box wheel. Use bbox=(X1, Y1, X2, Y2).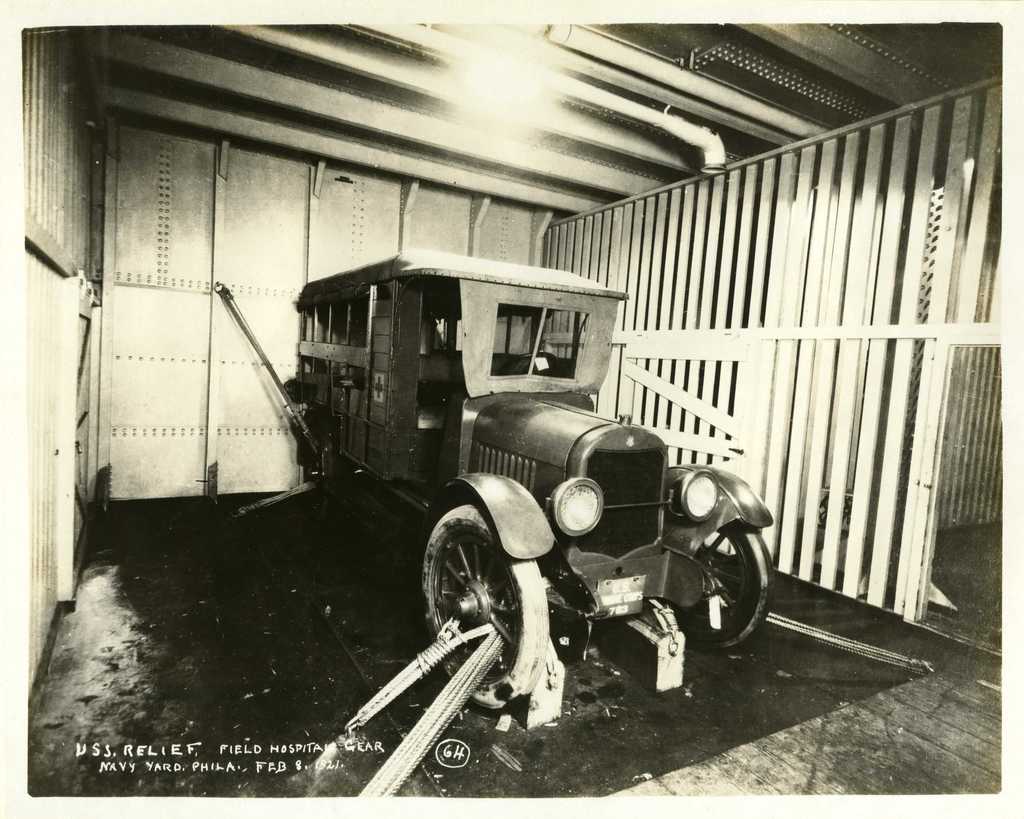
bbox=(427, 515, 512, 656).
